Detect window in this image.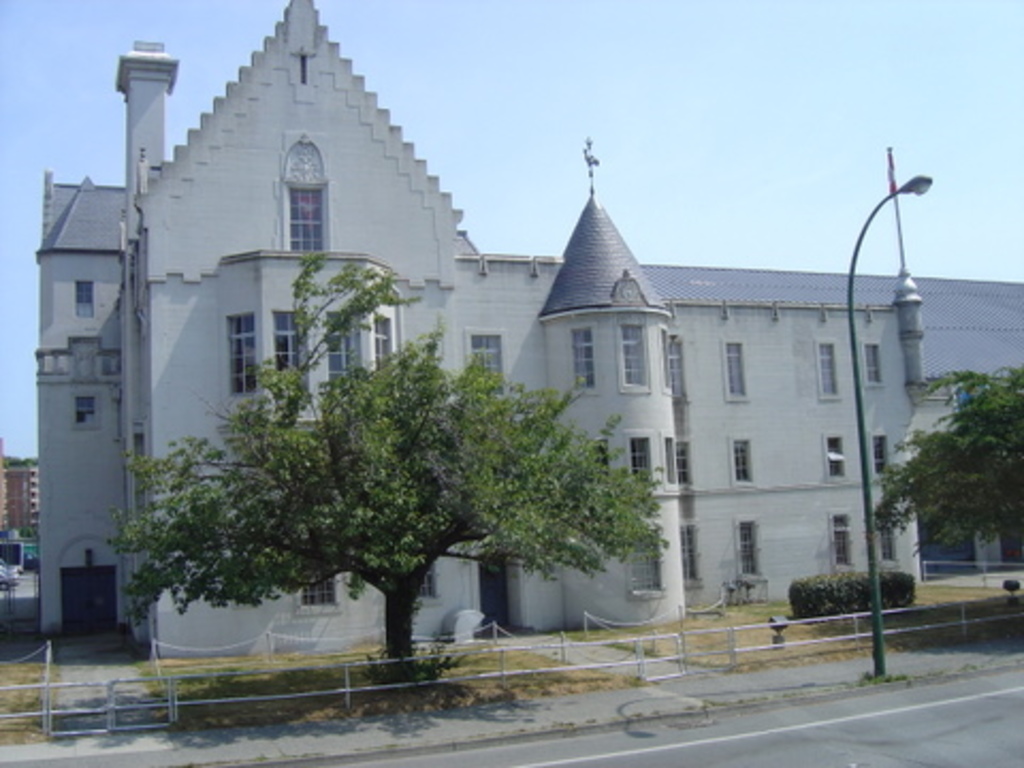
Detection: (left=666, top=433, right=678, bottom=489).
